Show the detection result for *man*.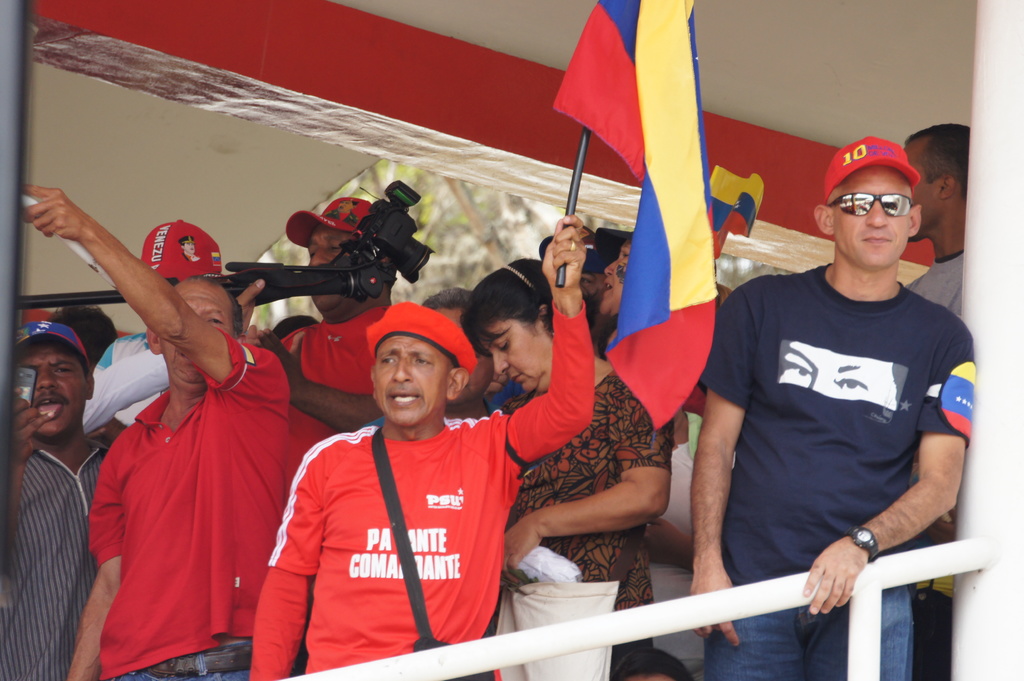
897, 122, 975, 319.
